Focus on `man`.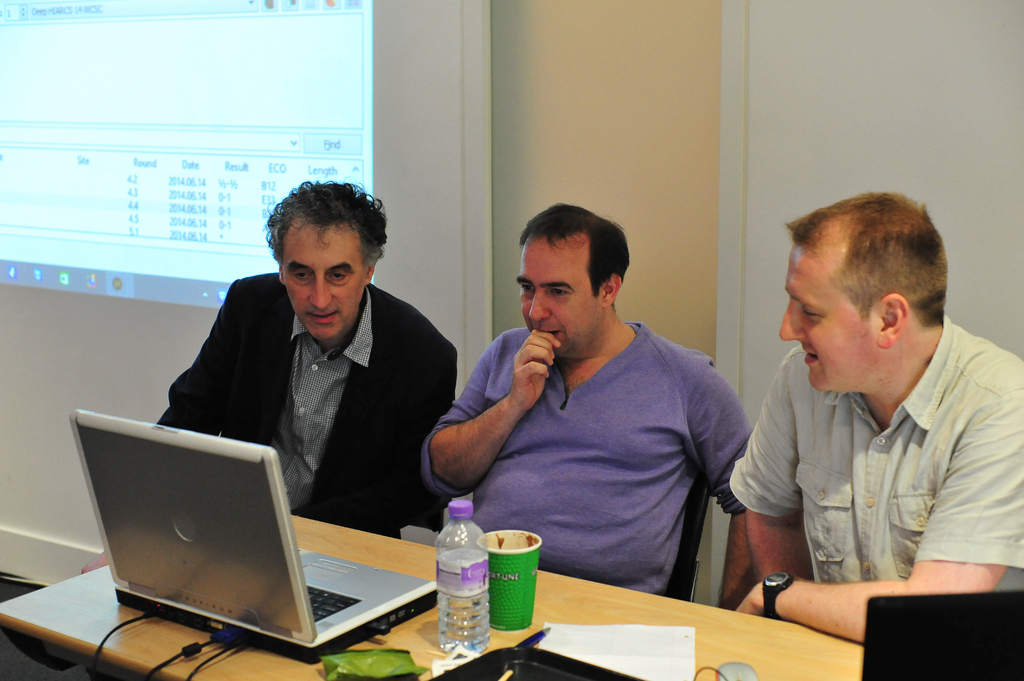
Focused at region(147, 177, 457, 533).
